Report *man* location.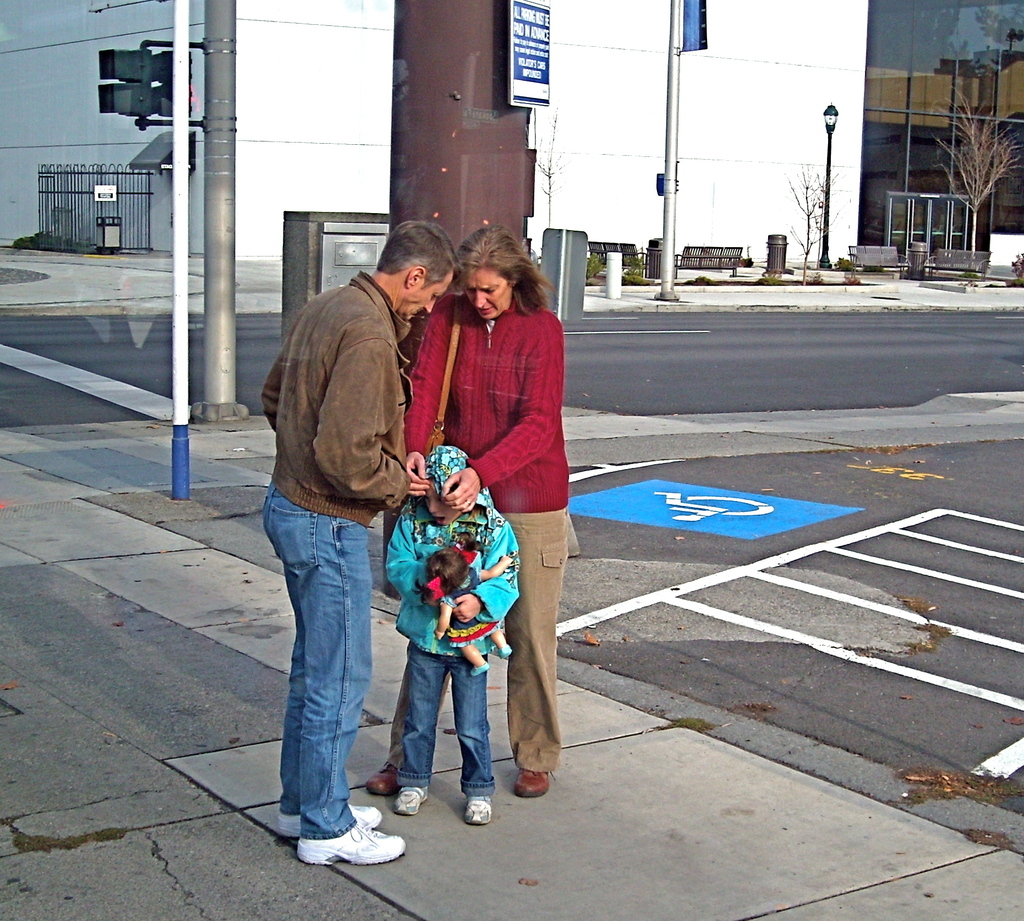
Report: 254:217:461:858.
